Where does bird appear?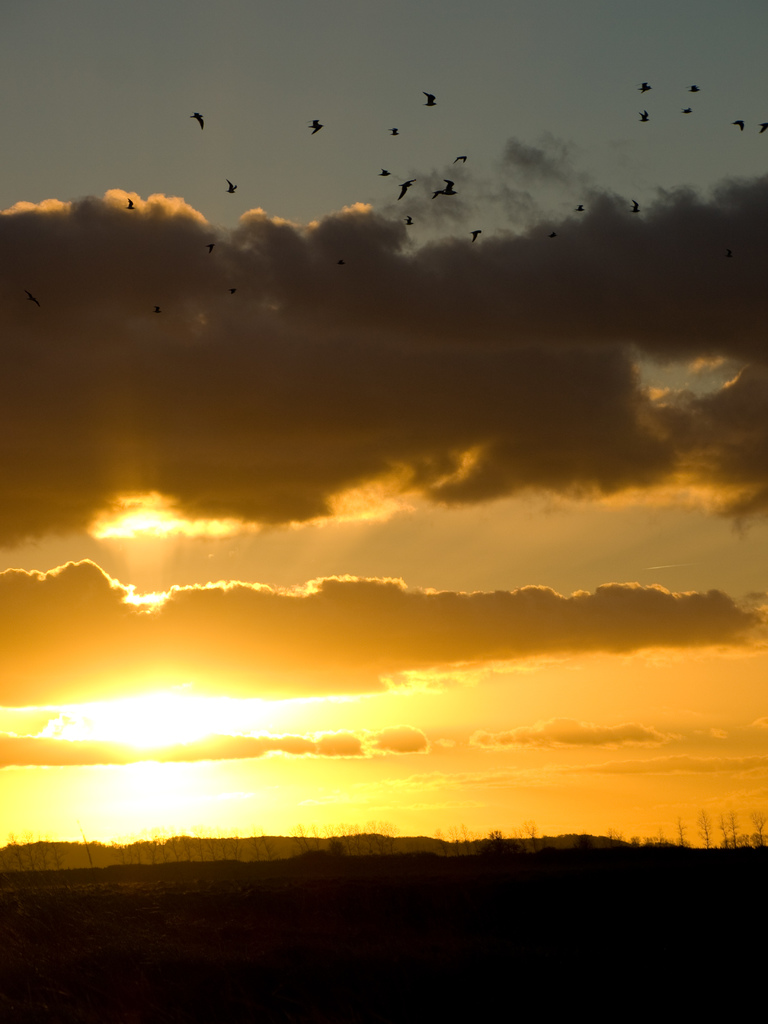
Appears at 545,228,559,238.
